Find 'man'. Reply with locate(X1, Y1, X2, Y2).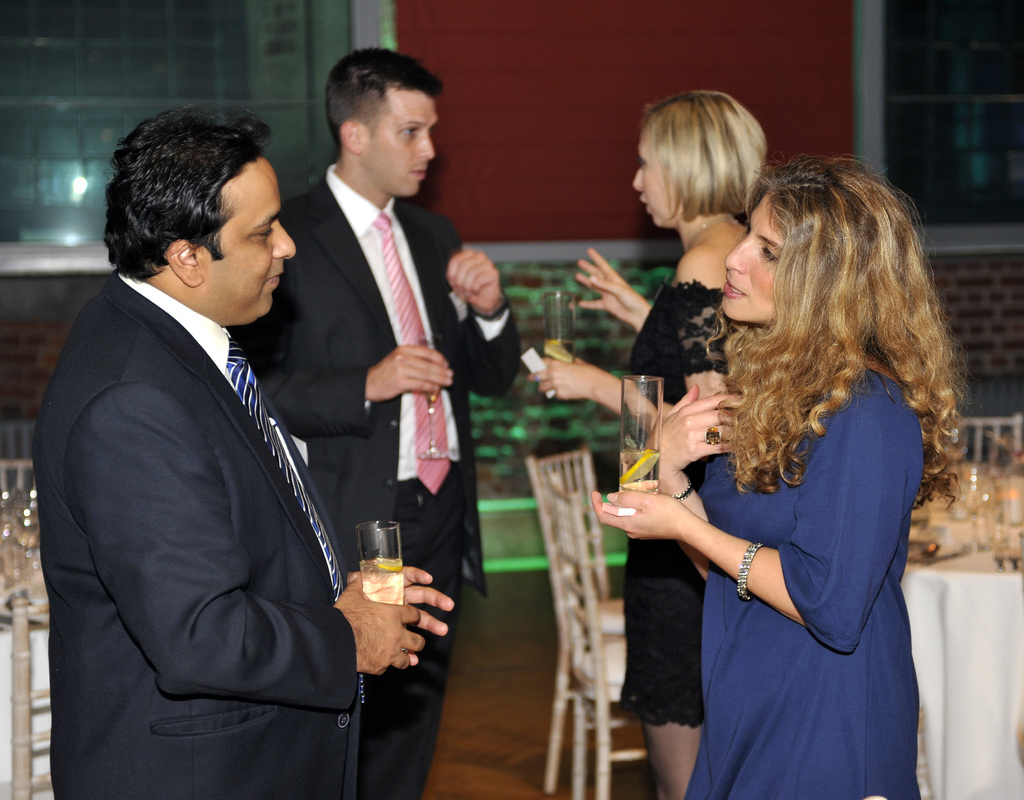
locate(226, 45, 524, 799).
